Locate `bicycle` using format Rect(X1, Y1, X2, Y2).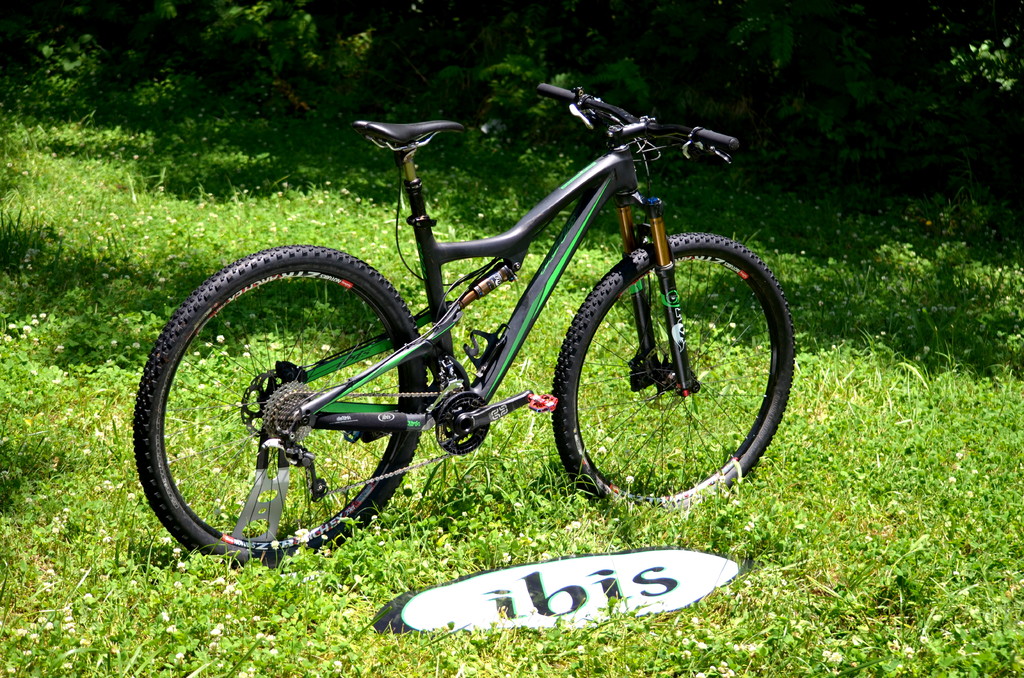
Rect(118, 61, 798, 570).
